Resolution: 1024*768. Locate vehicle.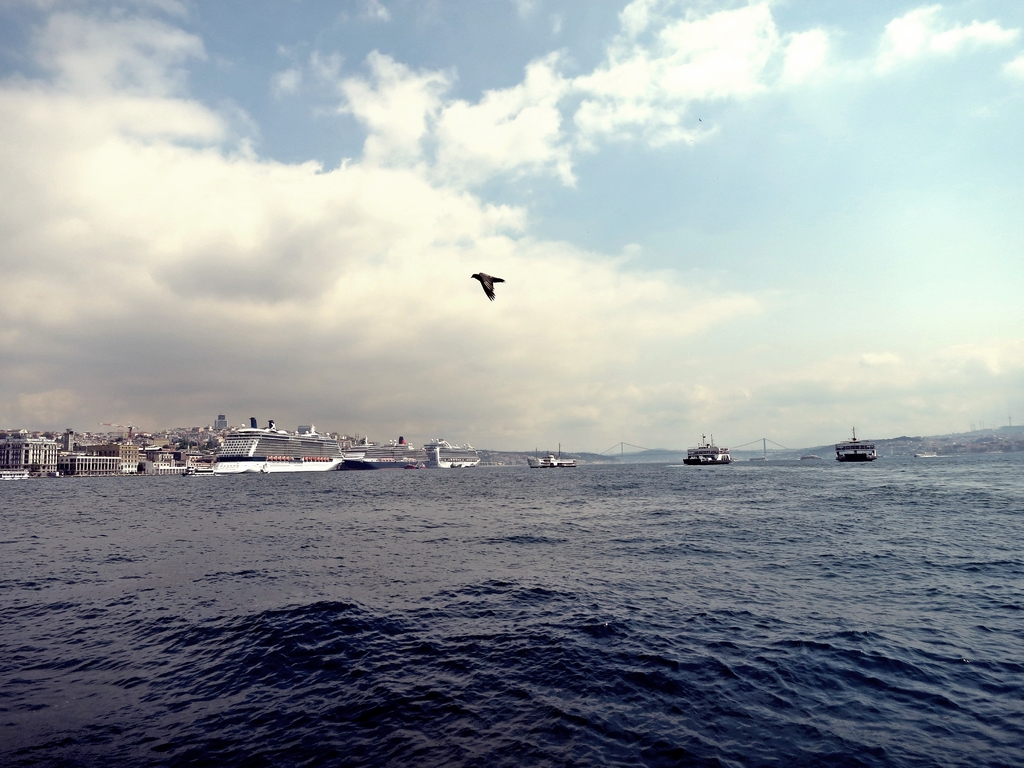
[212, 429, 347, 477].
